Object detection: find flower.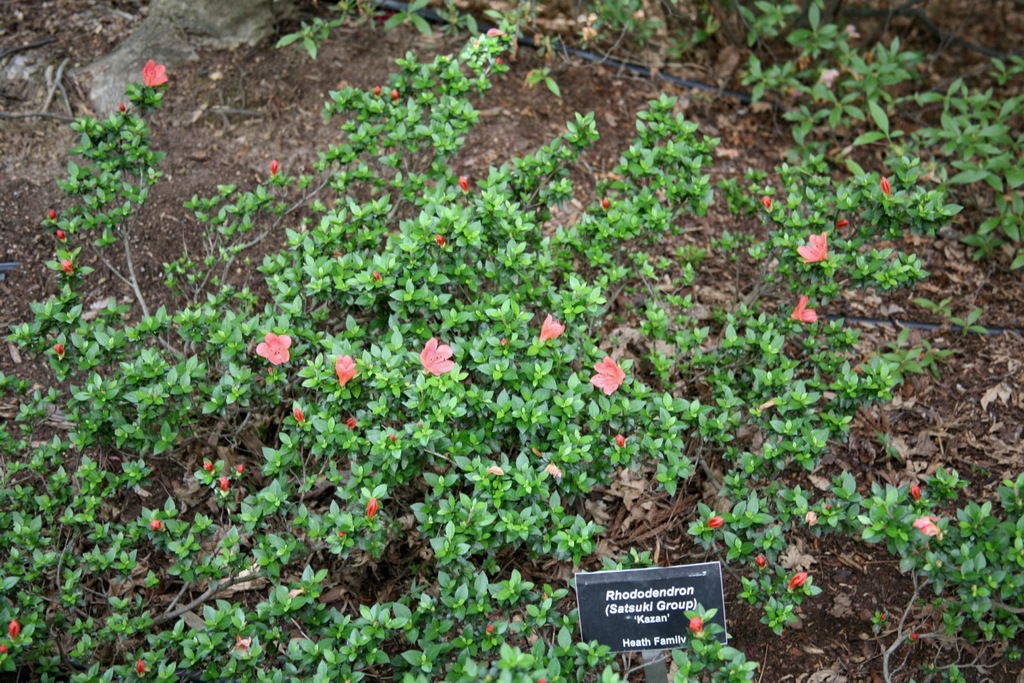
Rect(588, 354, 628, 401).
